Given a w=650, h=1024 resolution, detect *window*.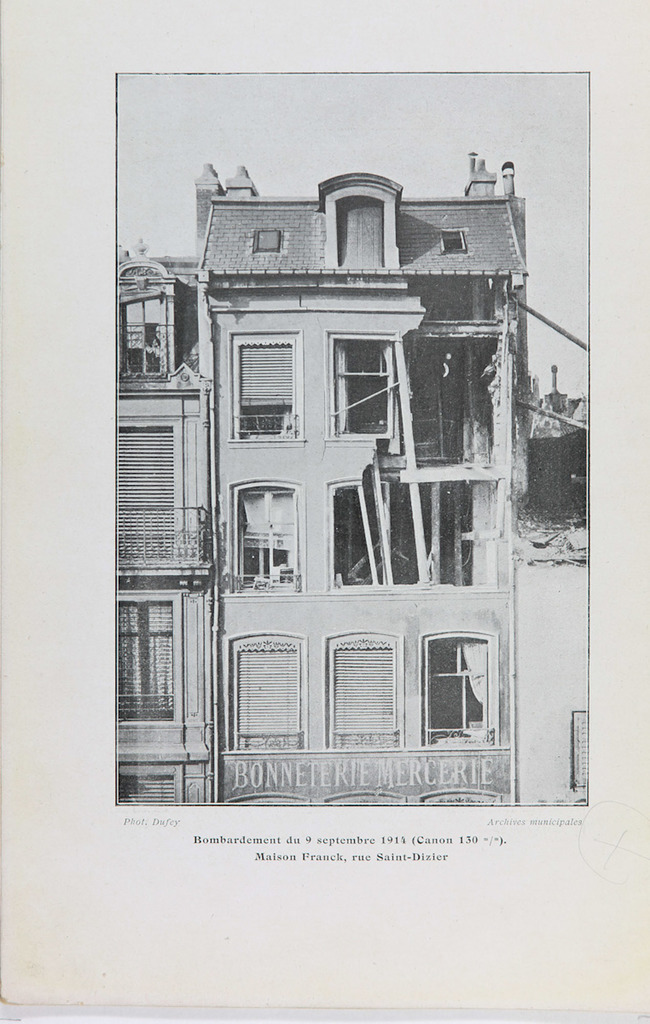
[x1=425, y1=629, x2=492, y2=748].
